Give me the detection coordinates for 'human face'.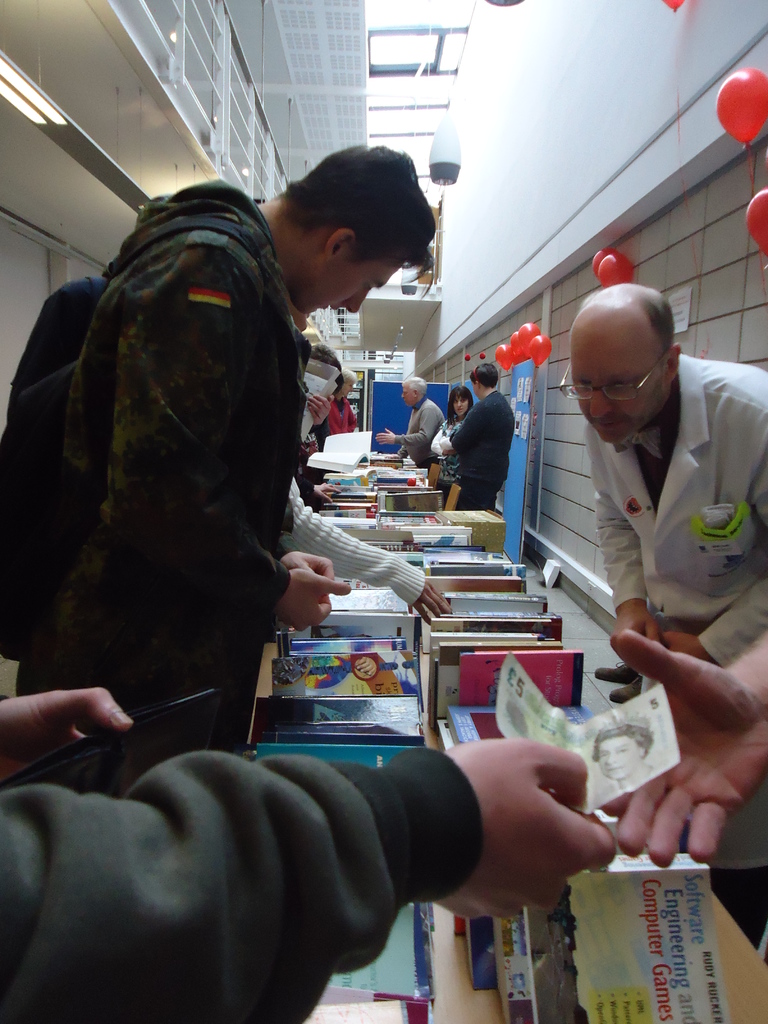
[455, 398, 469, 417].
